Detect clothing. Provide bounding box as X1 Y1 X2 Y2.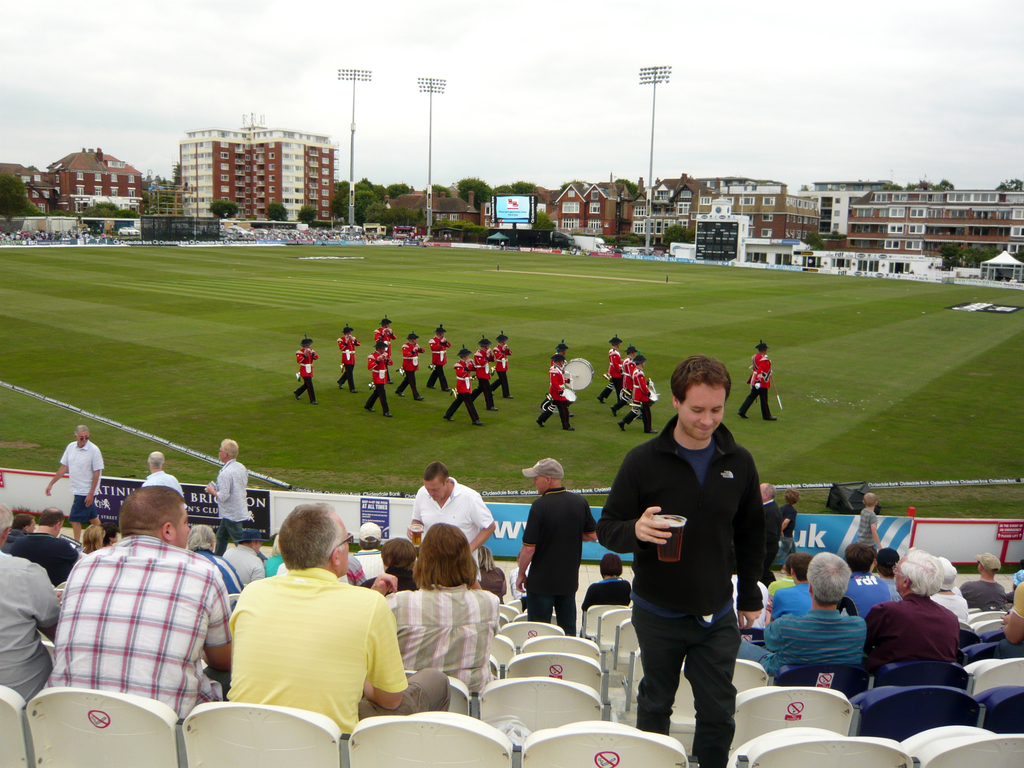
447 356 476 420.
